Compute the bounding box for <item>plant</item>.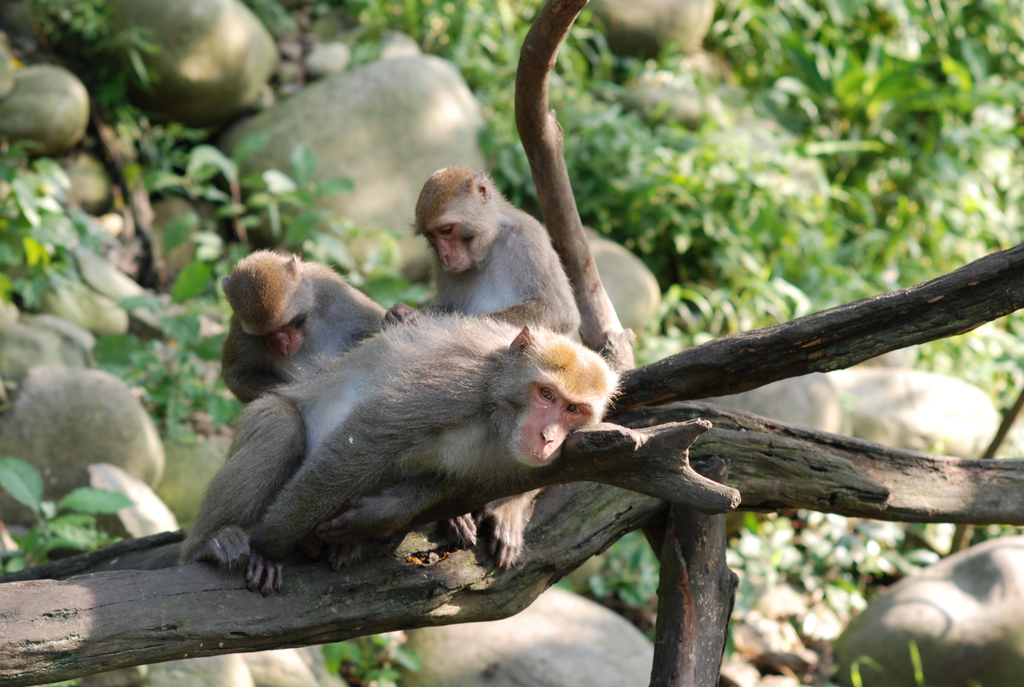
[656,221,822,355].
